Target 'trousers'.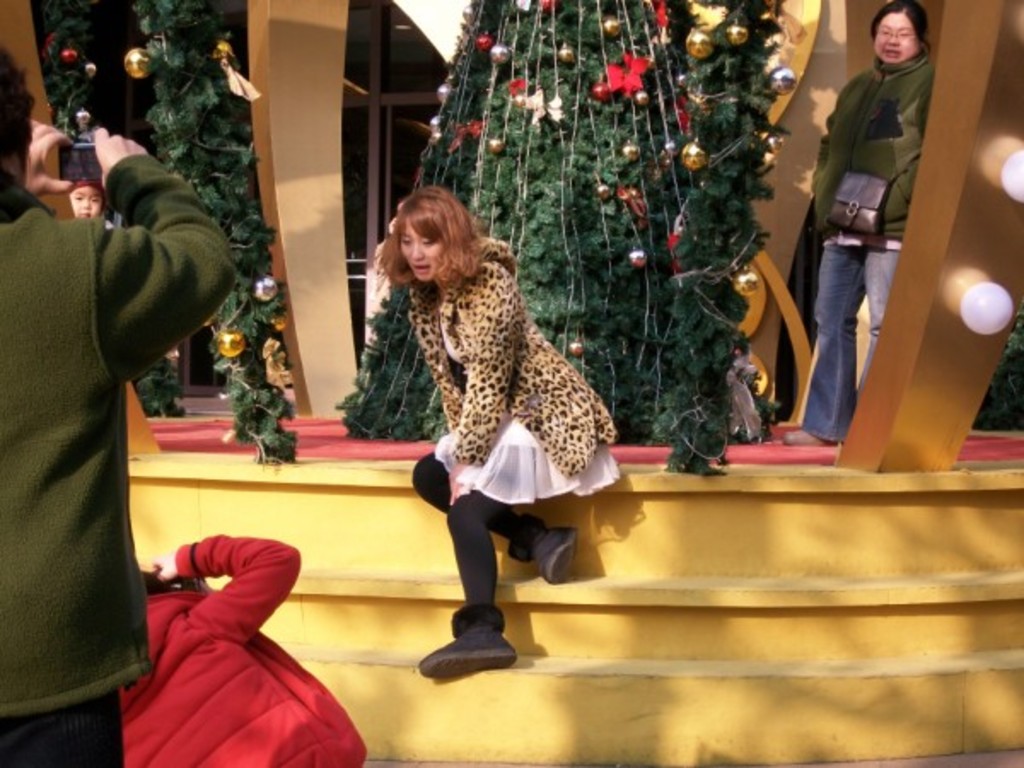
Target region: Rect(809, 247, 899, 445).
